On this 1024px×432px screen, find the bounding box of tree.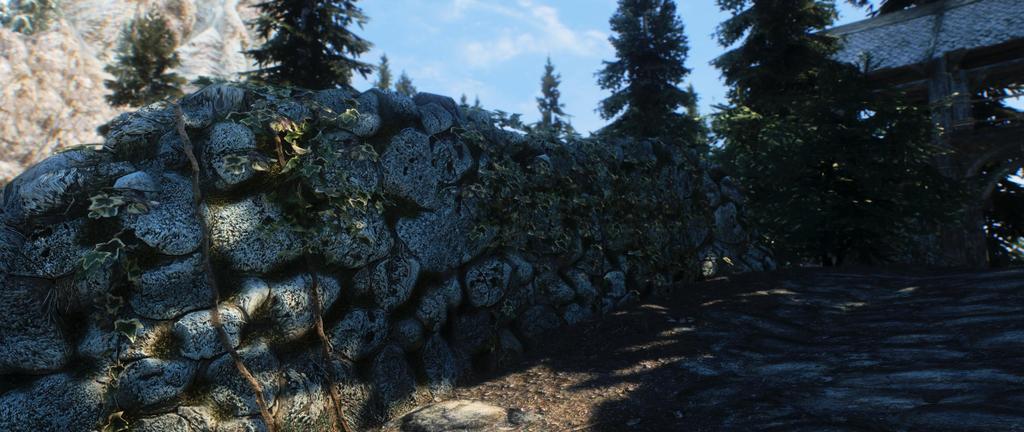
Bounding box: 373/49/390/89.
